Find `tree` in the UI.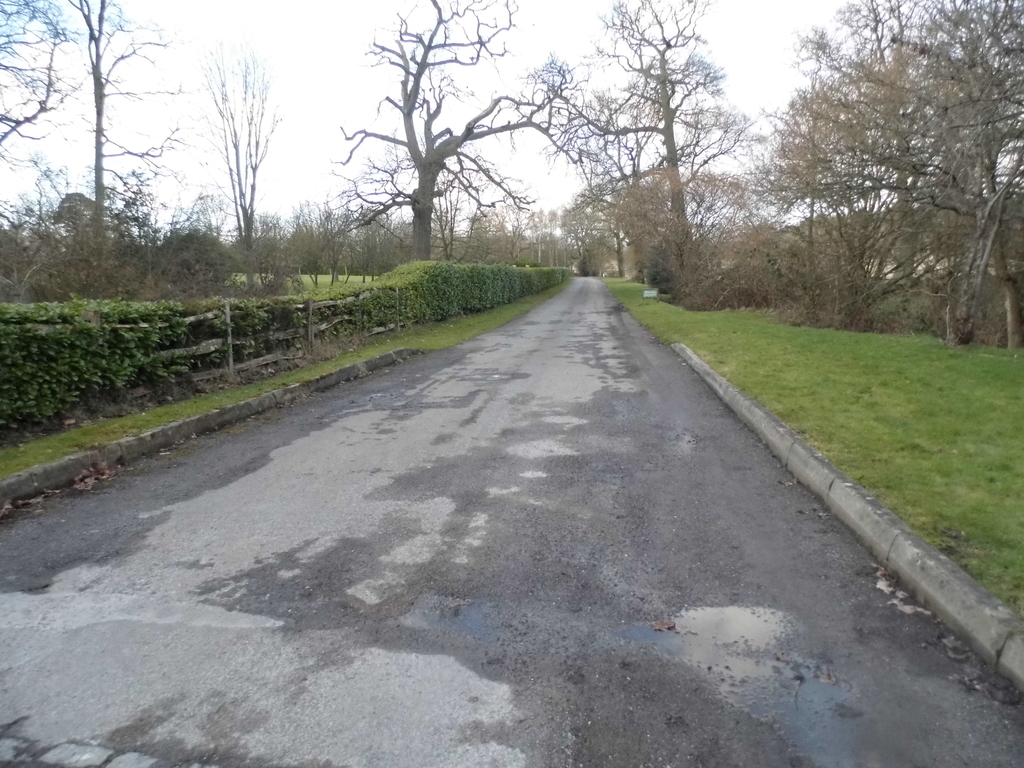
UI element at <region>0, 0, 193, 263</region>.
